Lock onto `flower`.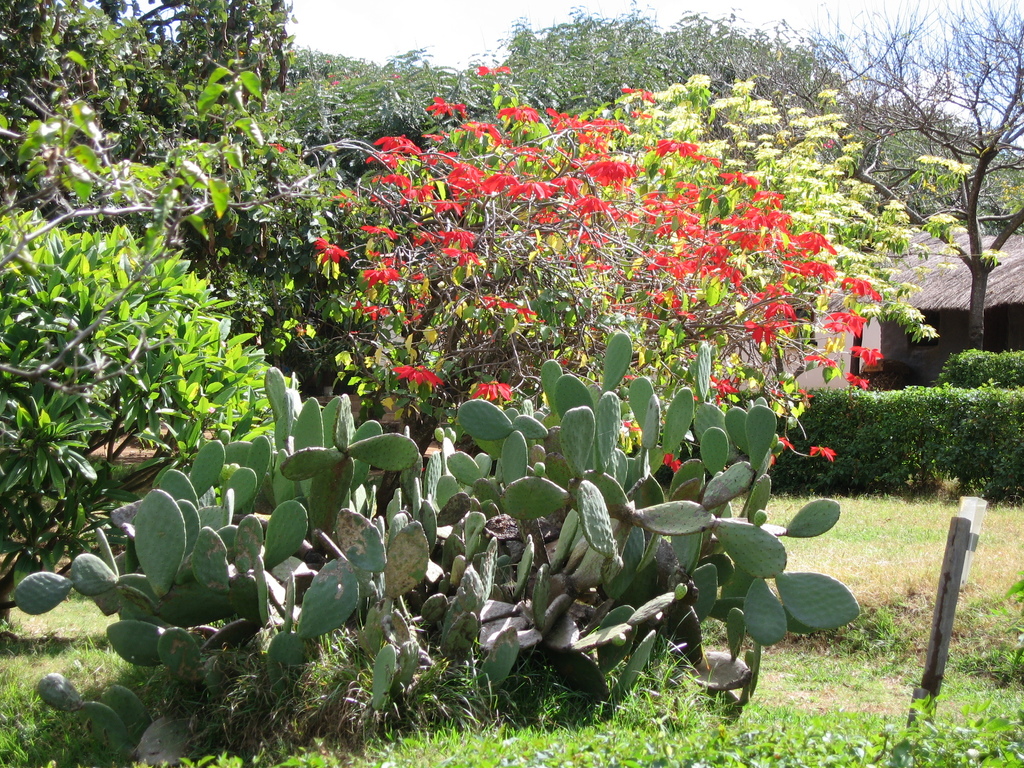
Locked: 314,239,349,262.
